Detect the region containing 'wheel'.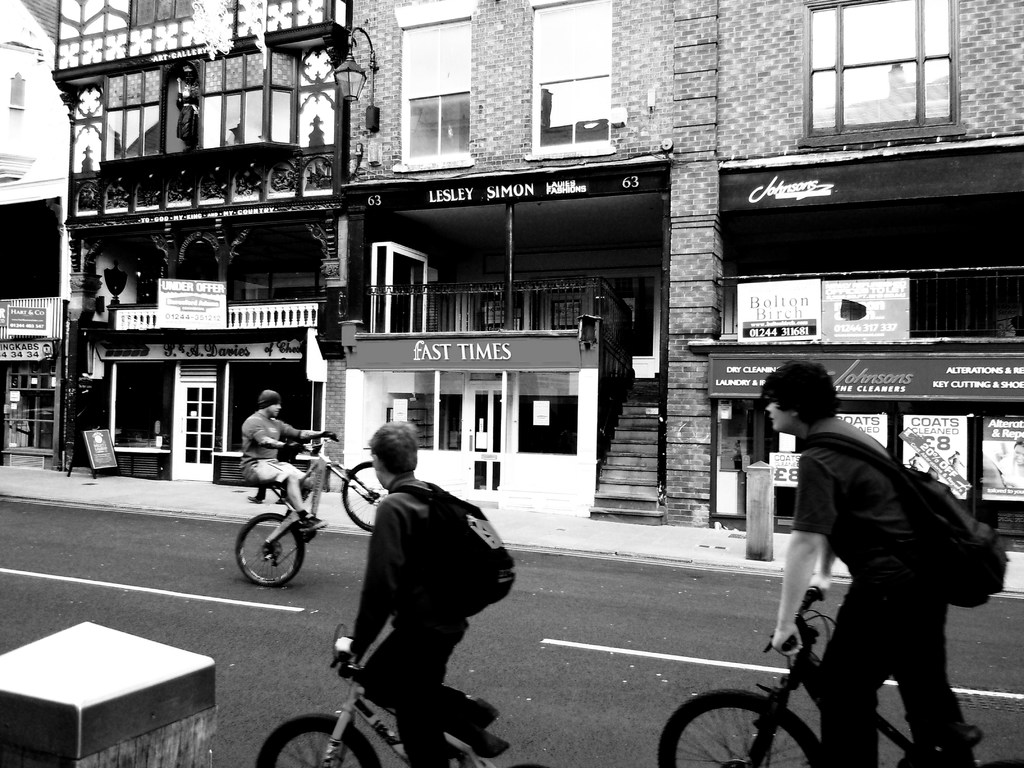
box=[257, 717, 387, 767].
